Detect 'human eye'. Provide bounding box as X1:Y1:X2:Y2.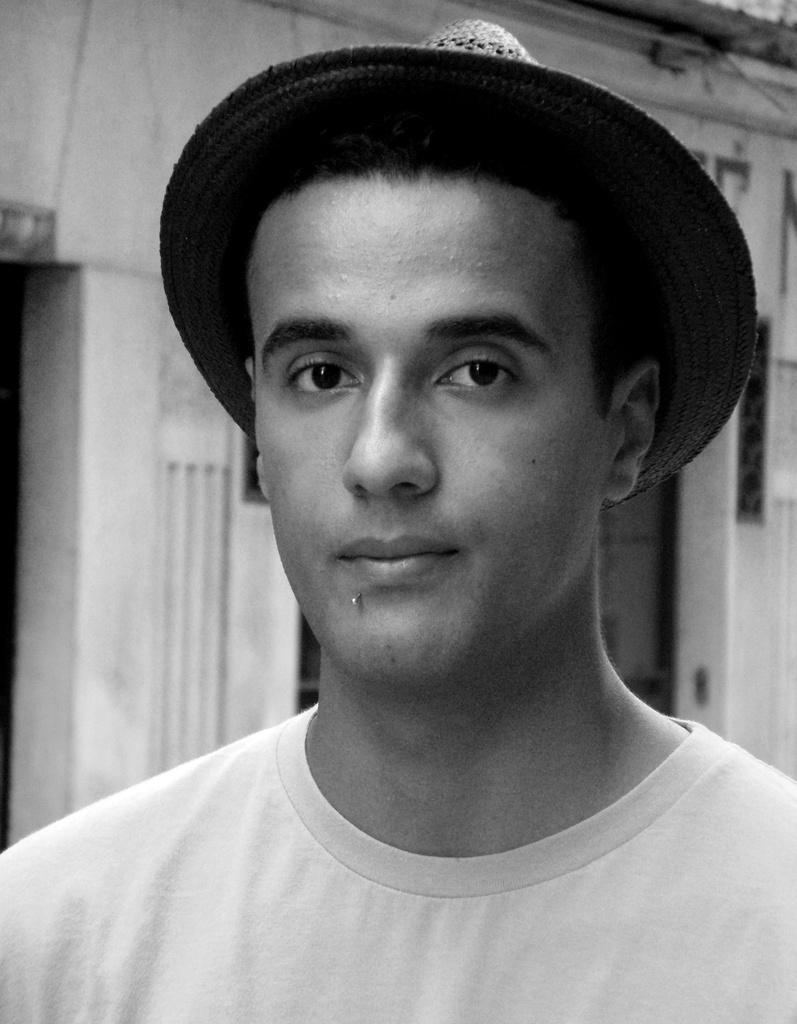
430:330:543:392.
